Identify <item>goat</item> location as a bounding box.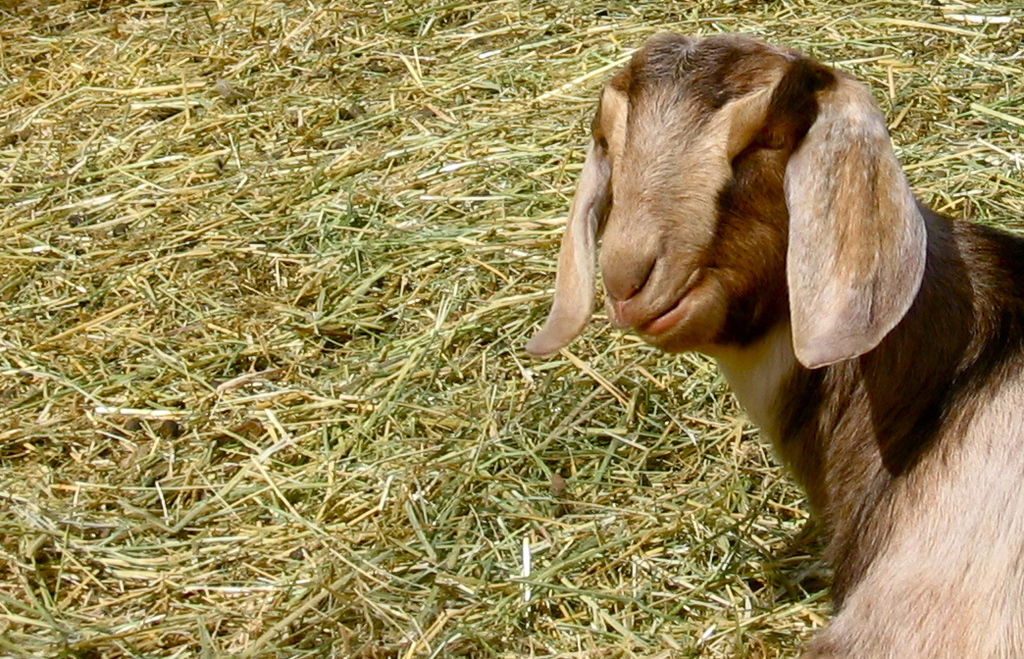
box=[523, 33, 1023, 658].
